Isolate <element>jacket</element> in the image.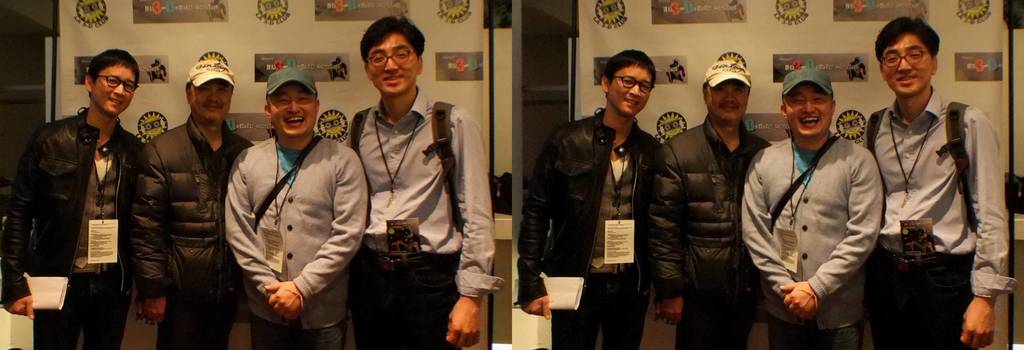
Isolated region: box(520, 104, 658, 309).
